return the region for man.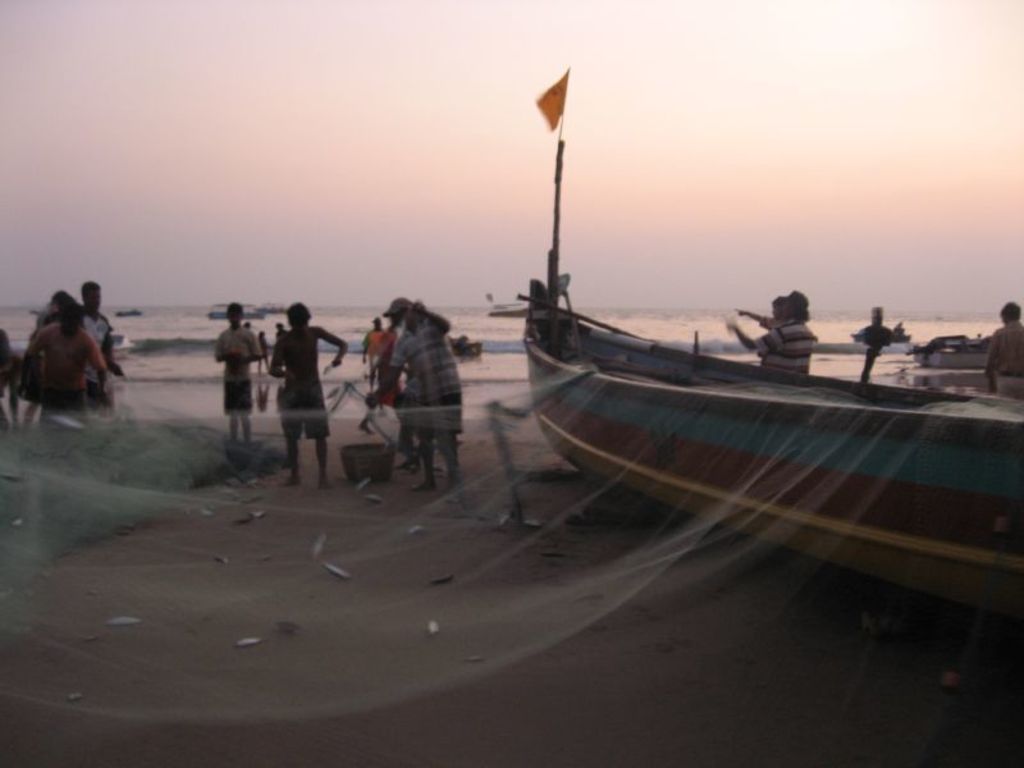
x1=984 y1=300 x2=1023 y2=403.
